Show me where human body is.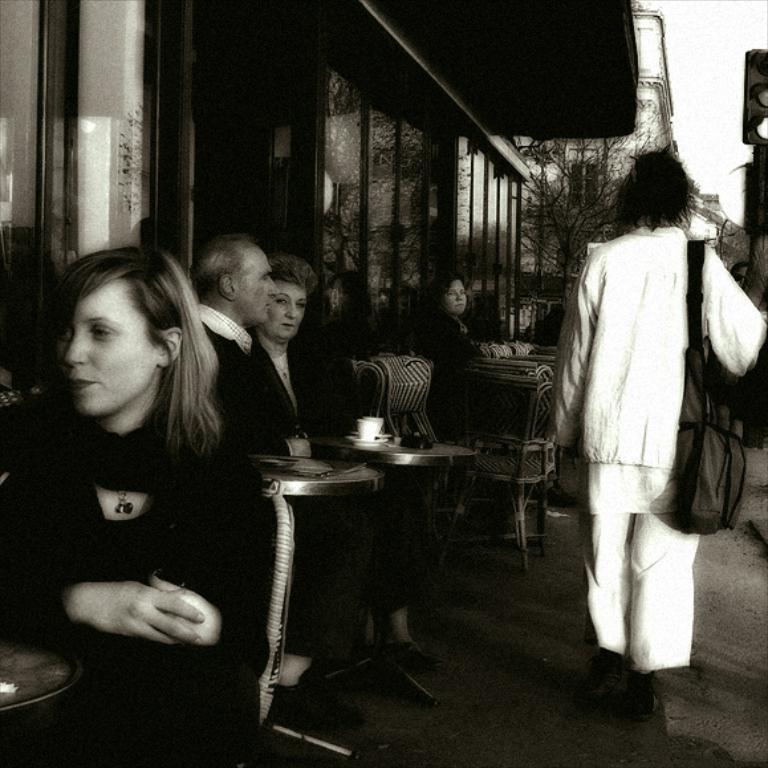
human body is at <region>420, 275, 495, 423</region>.
